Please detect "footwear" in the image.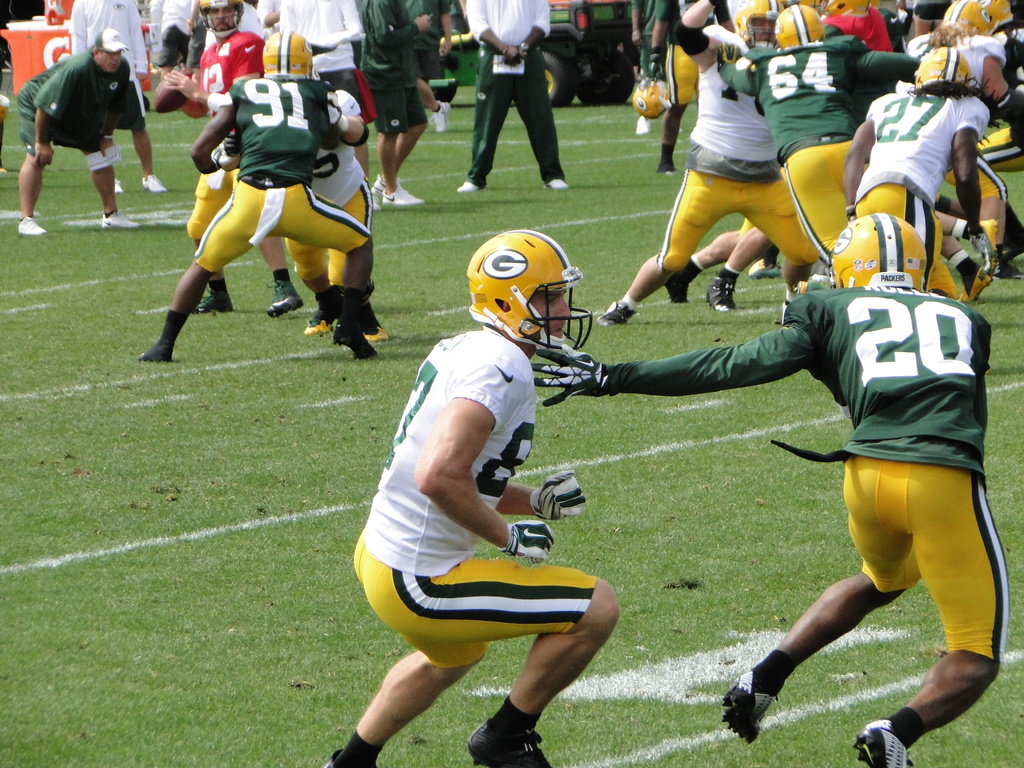
112 181 121 193.
